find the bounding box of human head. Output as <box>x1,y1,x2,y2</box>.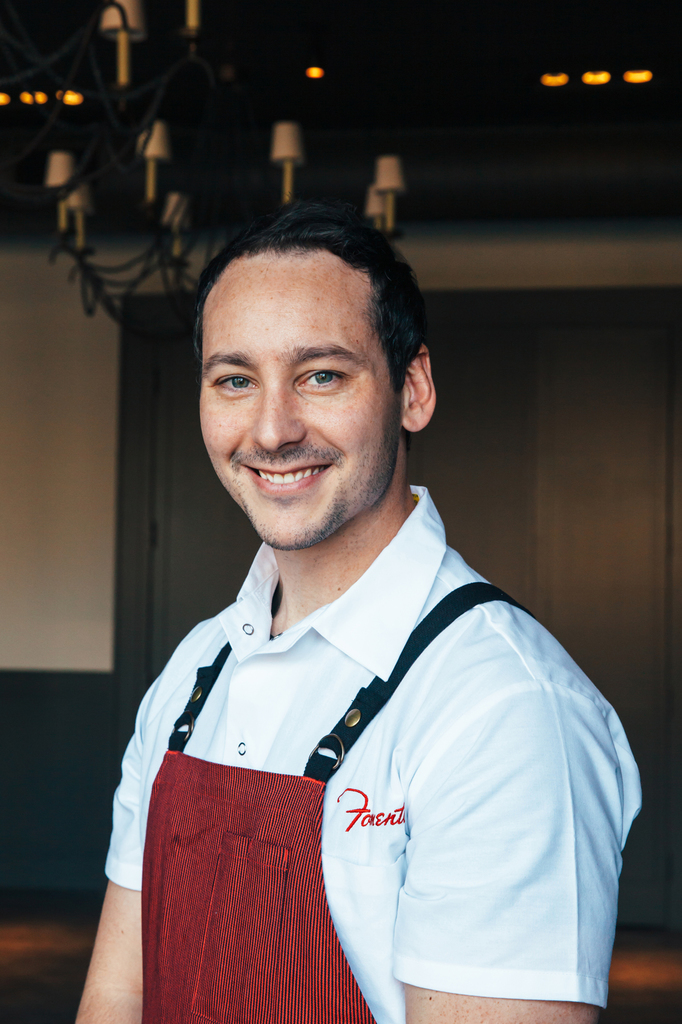
<box>194,191,427,481</box>.
